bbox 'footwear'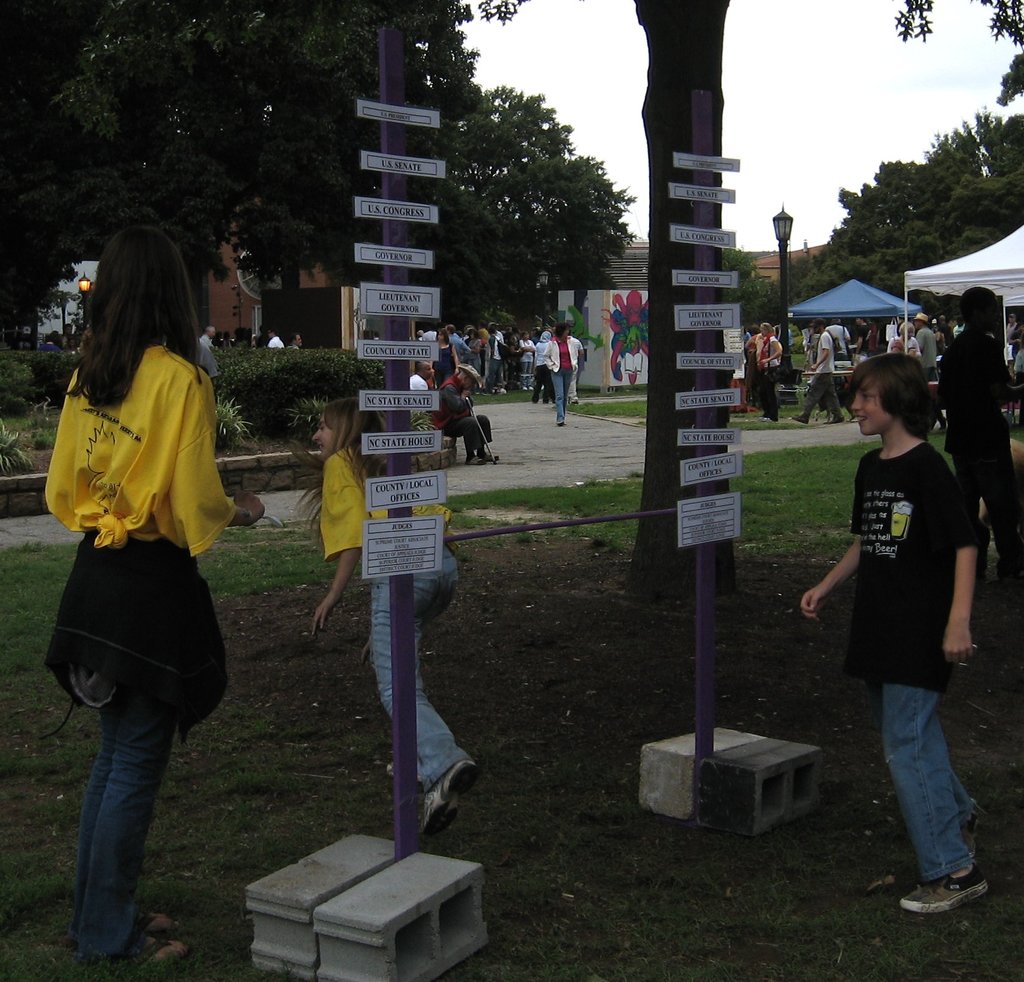
box(97, 935, 177, 965)
